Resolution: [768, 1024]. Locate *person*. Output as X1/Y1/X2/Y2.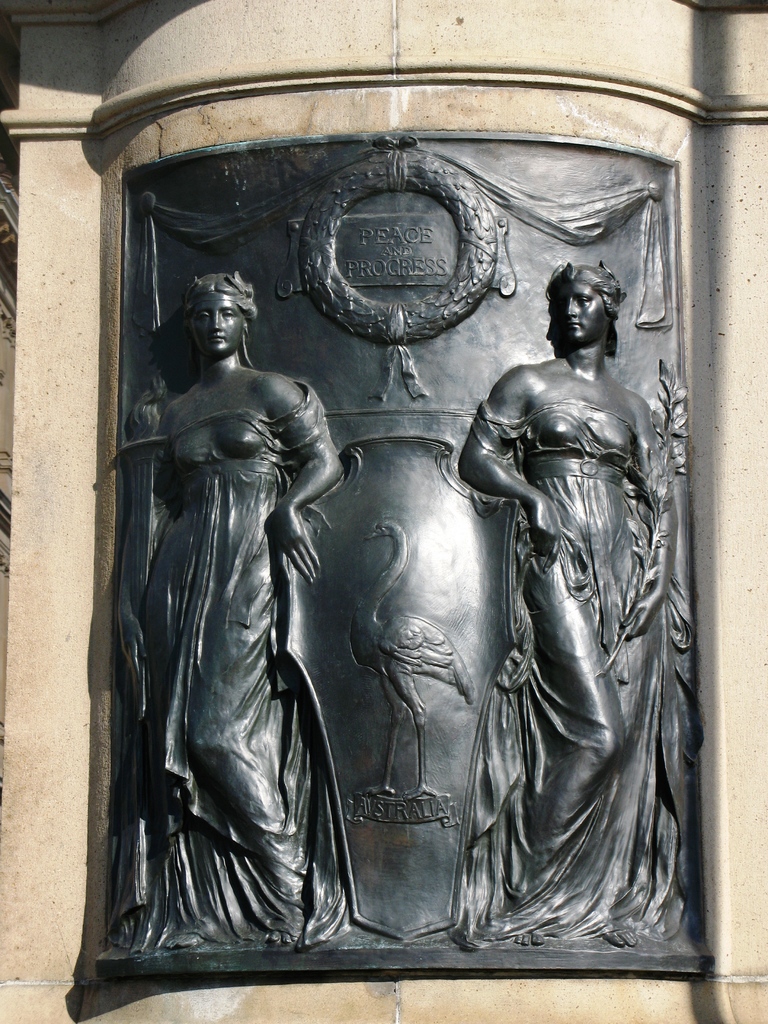
458/262/682/953.
